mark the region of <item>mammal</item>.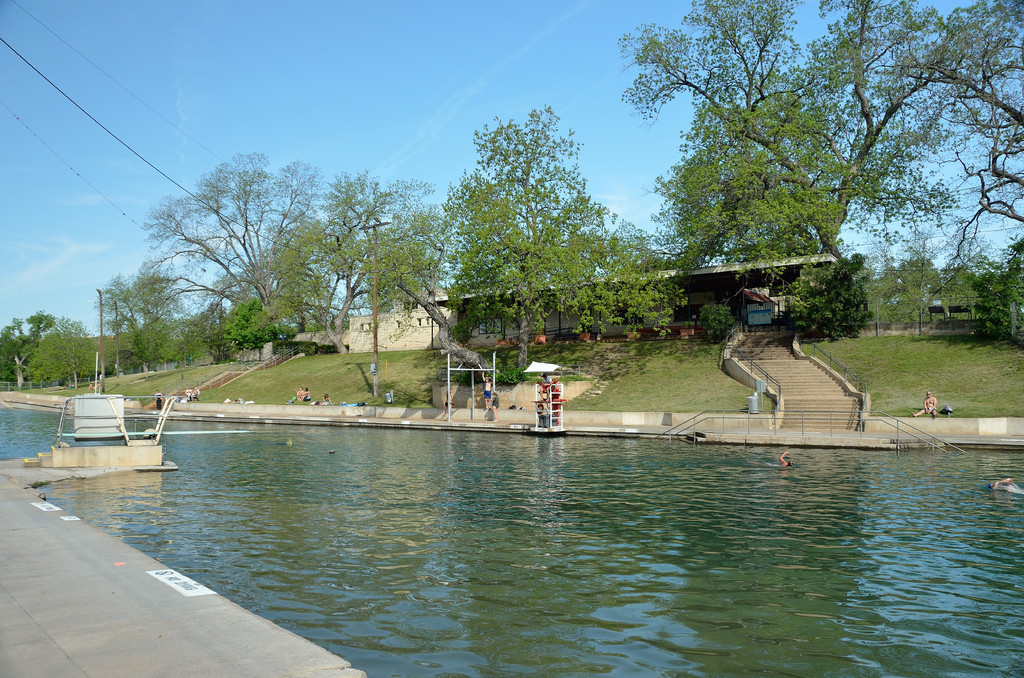
Region: <bbox>920, 393, 939, 416</bbox>.
